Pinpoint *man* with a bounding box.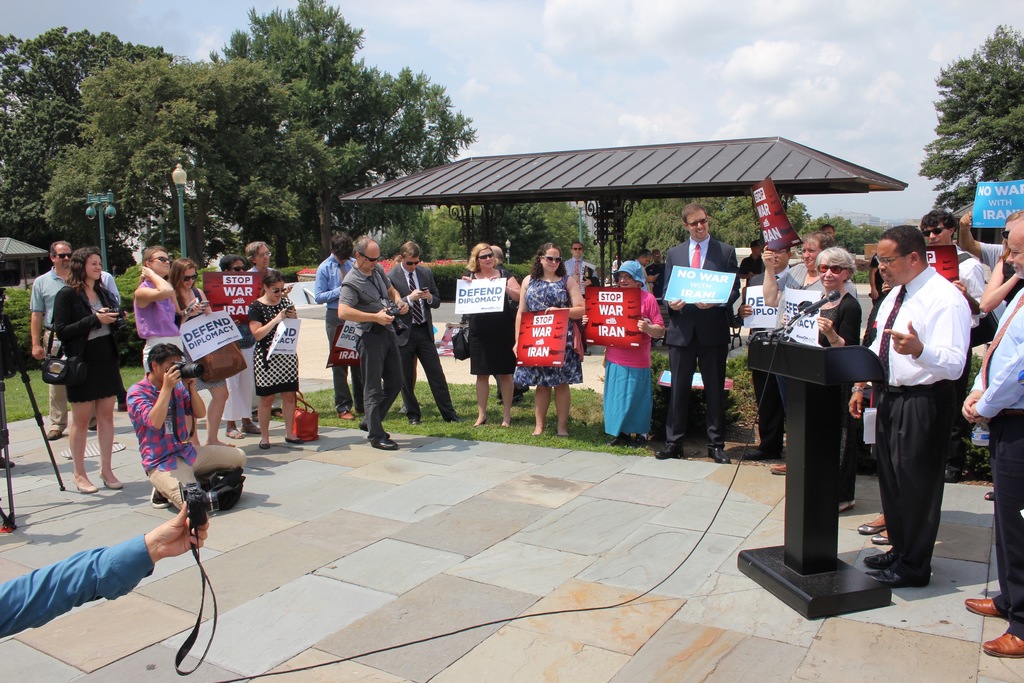
[335,232,409,450].
